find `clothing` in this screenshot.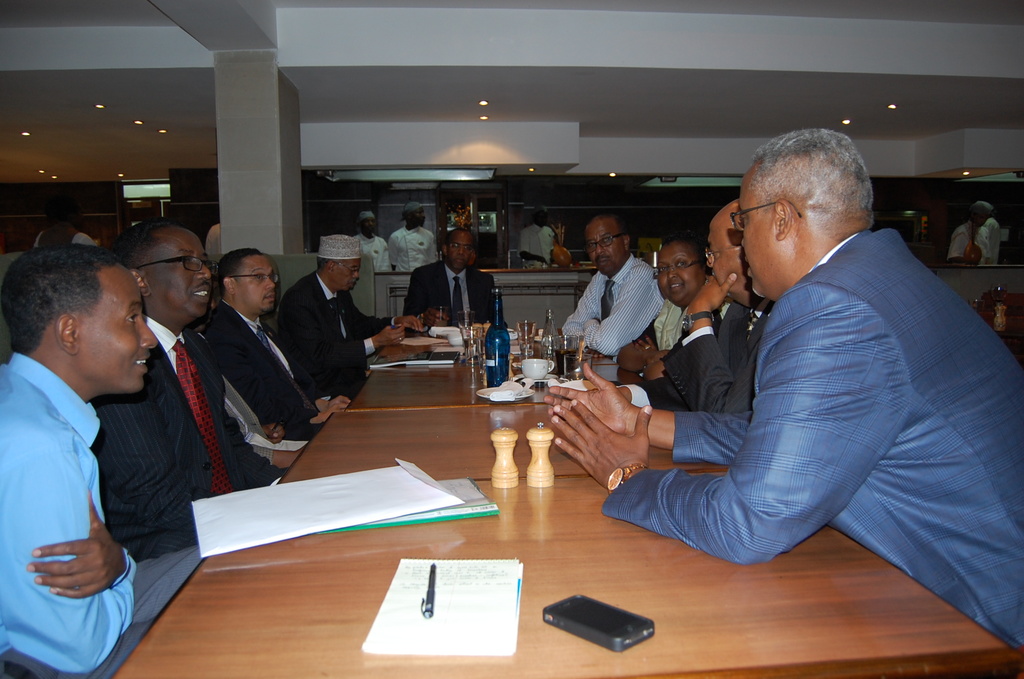
The bounding box for `clothing` is <region>952, 213, 1011, 267</region>.
